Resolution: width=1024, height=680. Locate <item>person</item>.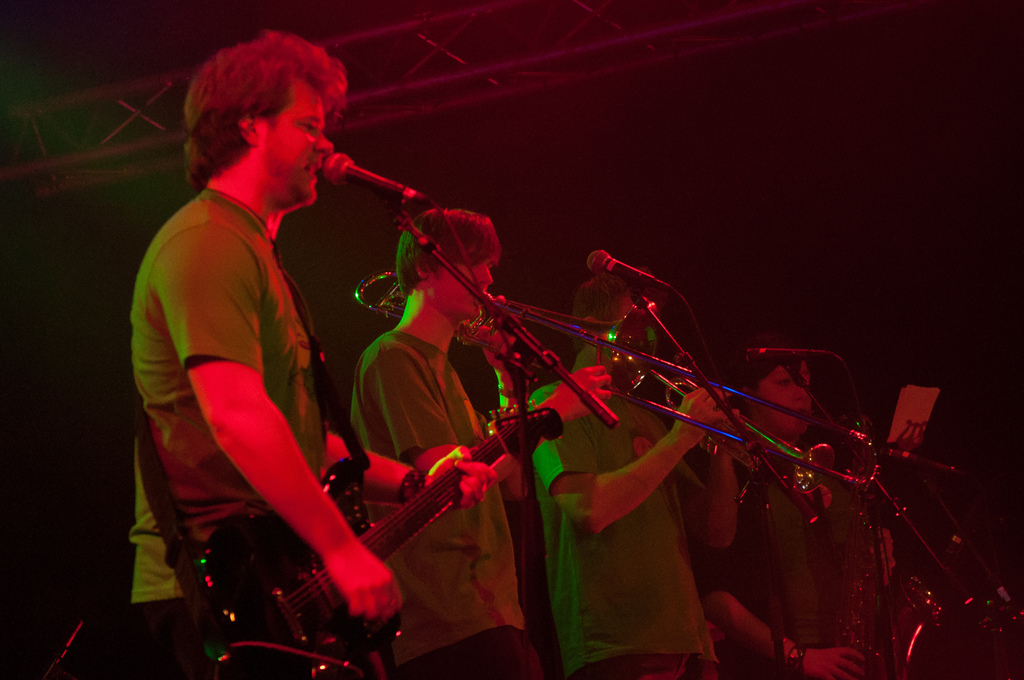
<region>354, 210, 545, 677</region>.
